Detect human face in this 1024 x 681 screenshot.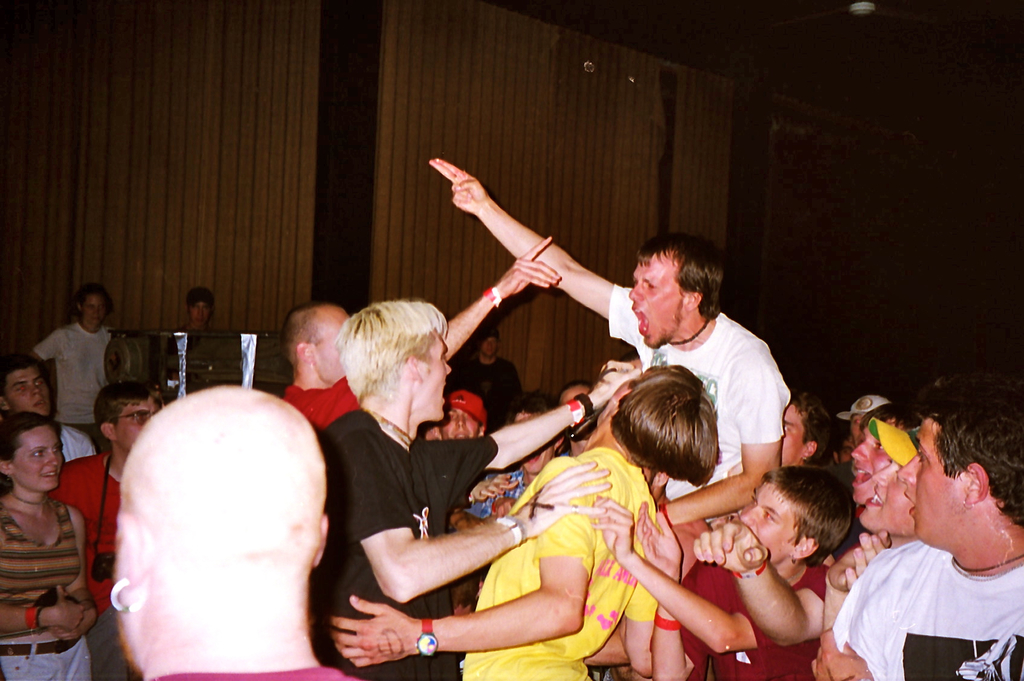
Detection: box=[118, 398, 159, 451].
